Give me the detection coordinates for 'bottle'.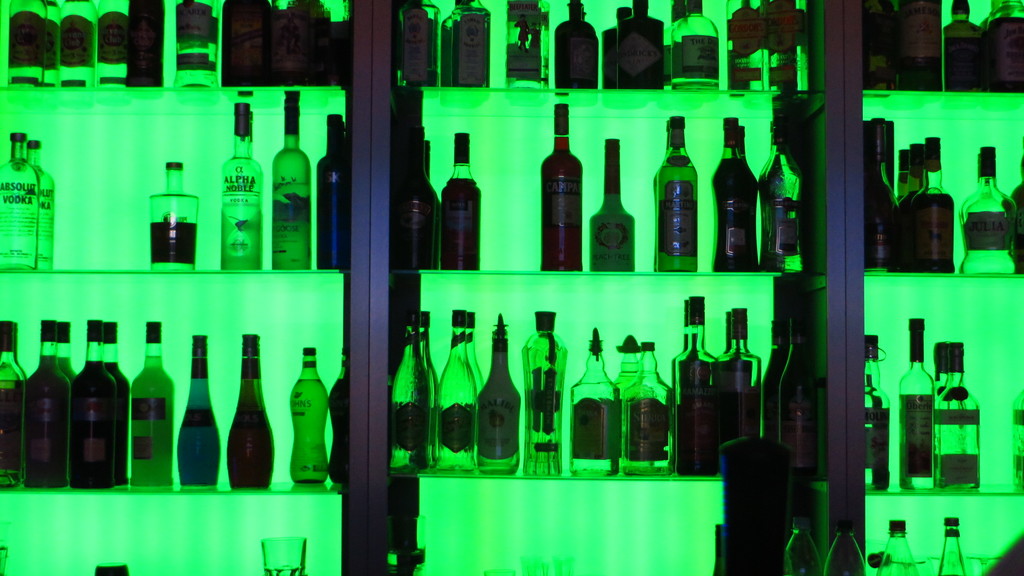
[932,340,982,489].
